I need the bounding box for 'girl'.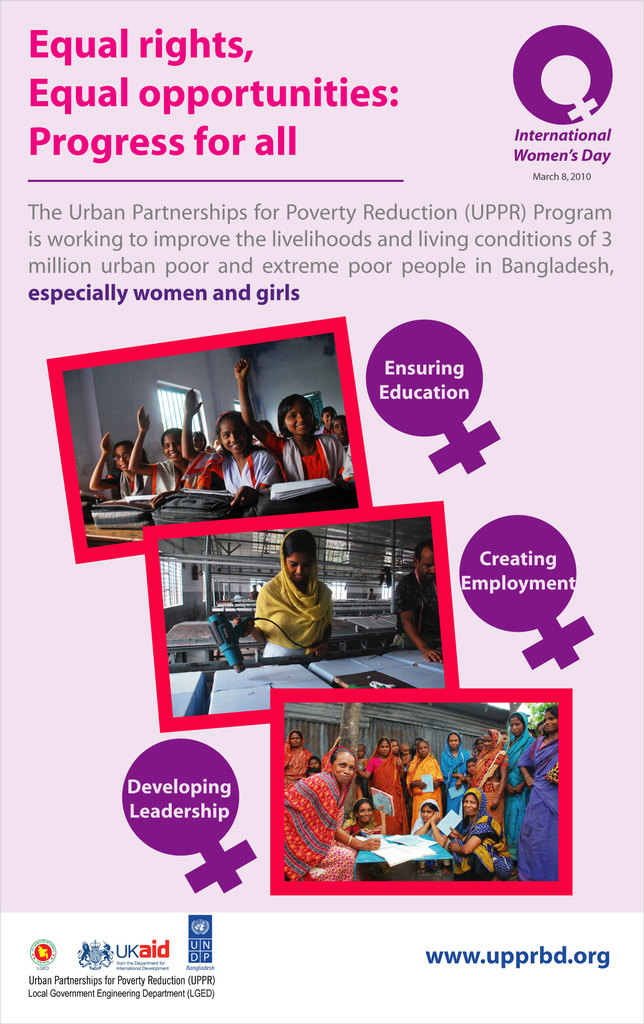
Here it is: pyautogui.locateOnScreen(122, 402, 212, 502).
